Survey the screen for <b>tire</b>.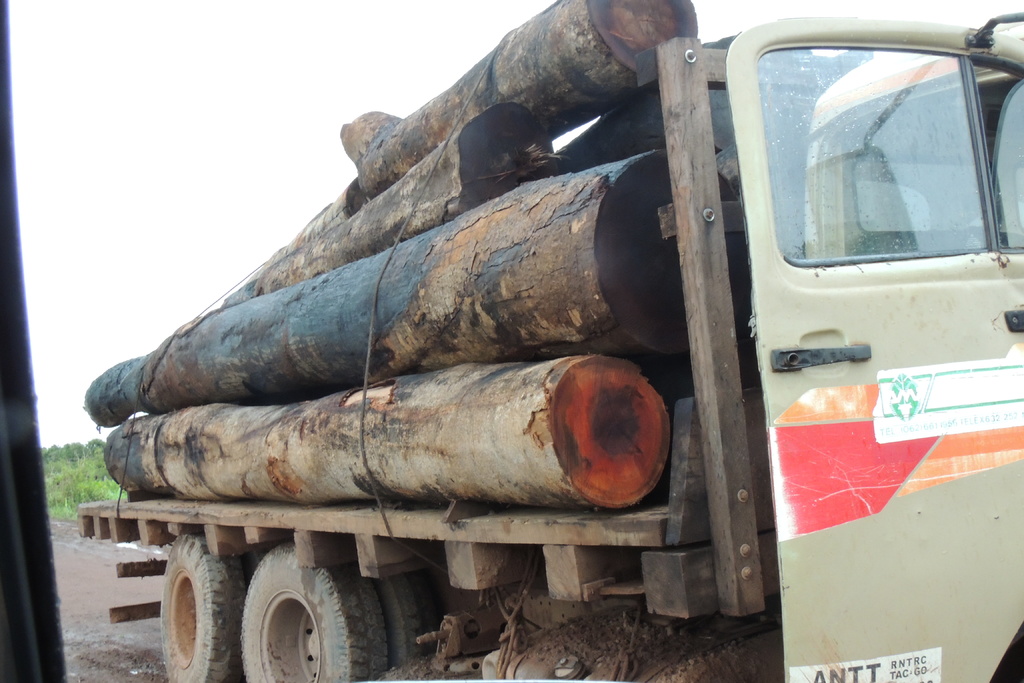
Survey found: [left=159, top=532, right=246, bottom=682].
